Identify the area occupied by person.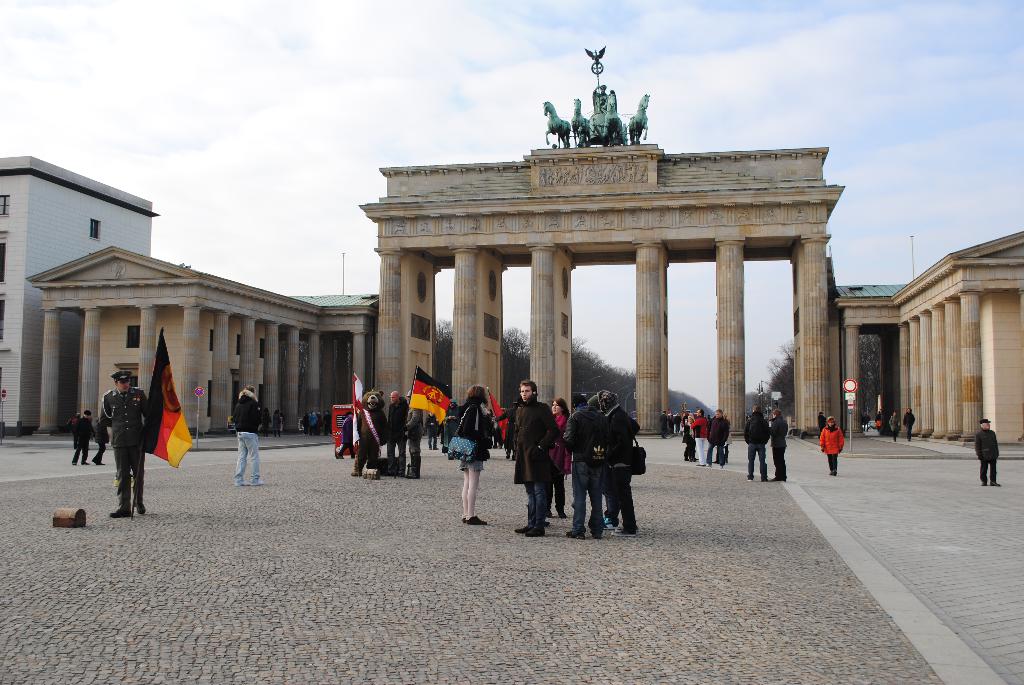
Area: (594, 83, 612, 113).
